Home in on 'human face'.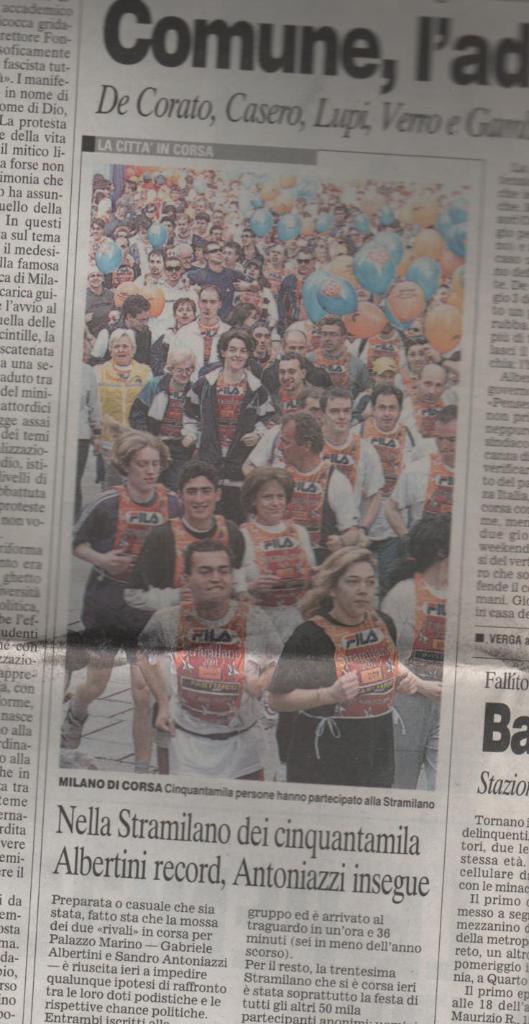
Homed in at [243,268,255,275].
